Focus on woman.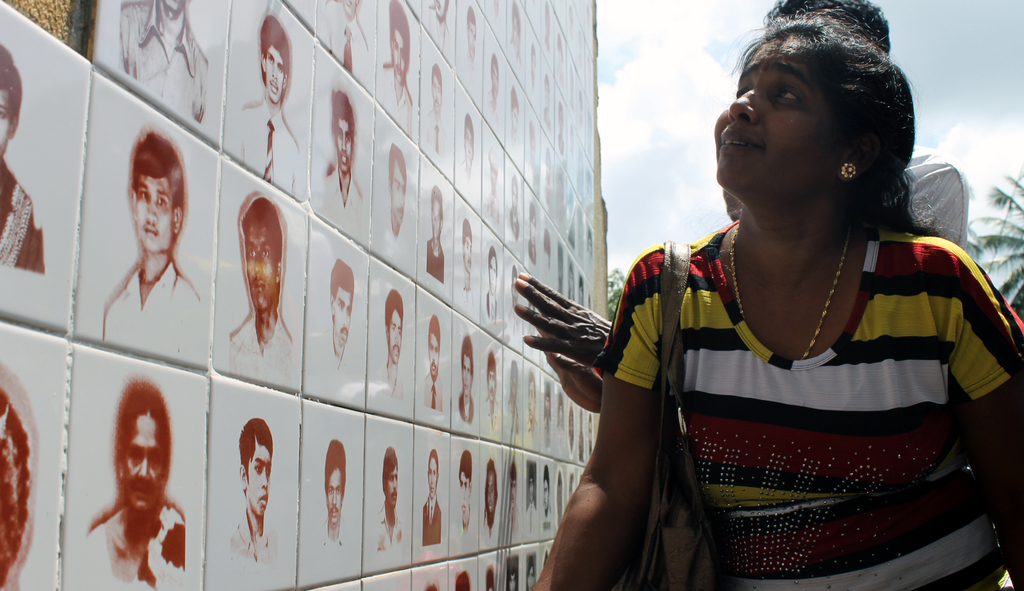
Focused at bbox(420, 443, 443, 548).
